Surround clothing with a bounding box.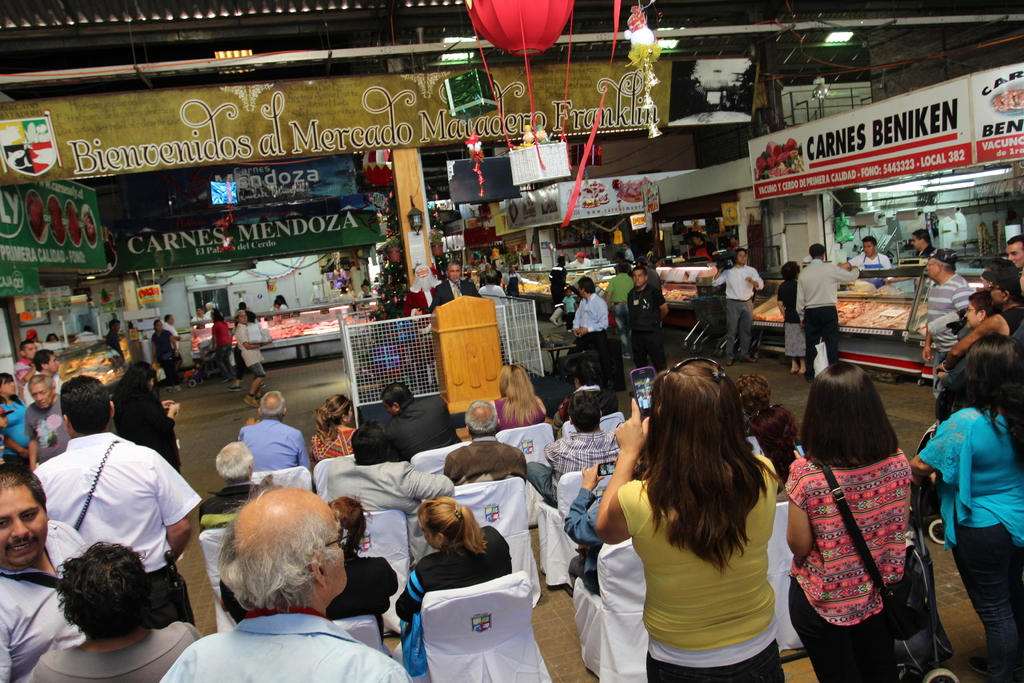
detection(548, 261, 565, 324).
